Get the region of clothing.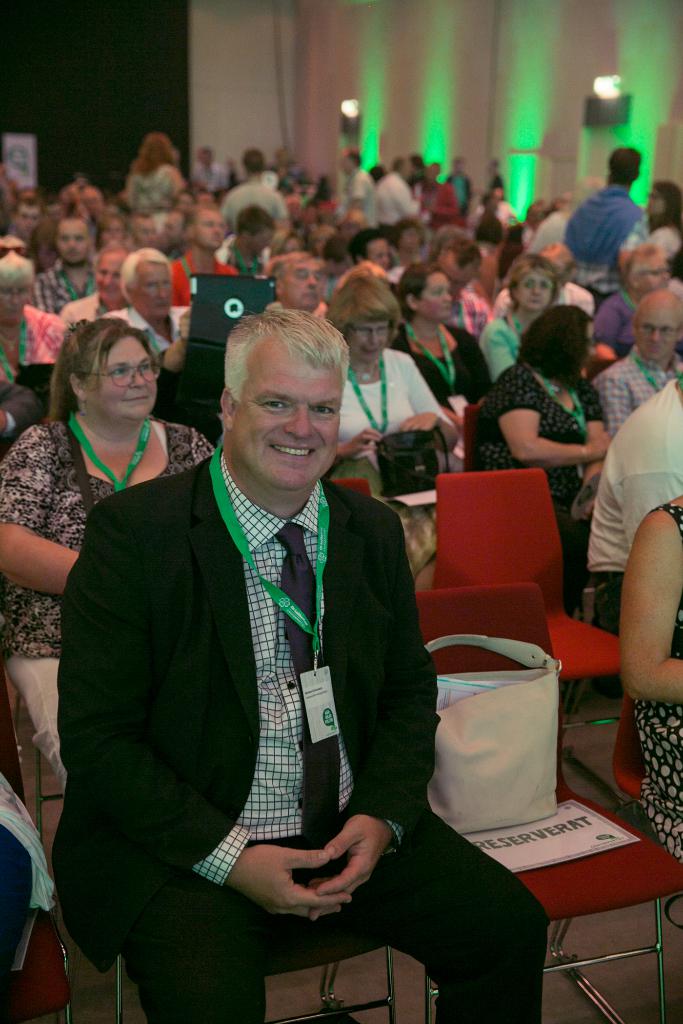
crop(476, 311, 527, 379).
